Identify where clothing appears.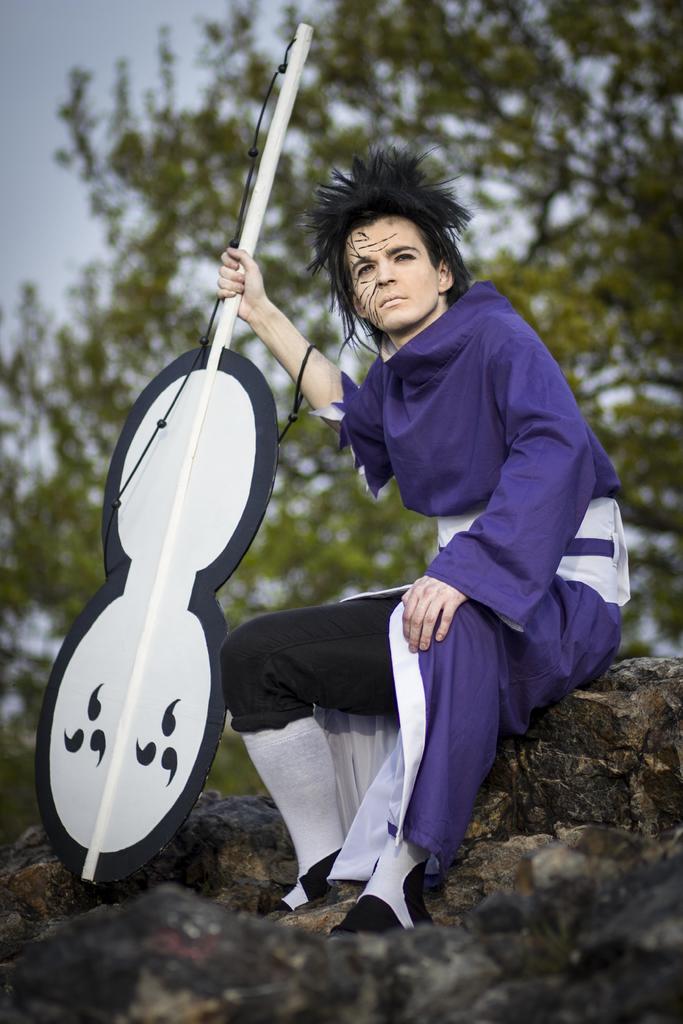
Appears at {"left": 231, "top": 189, "right": 604, "bottom": 910}.
